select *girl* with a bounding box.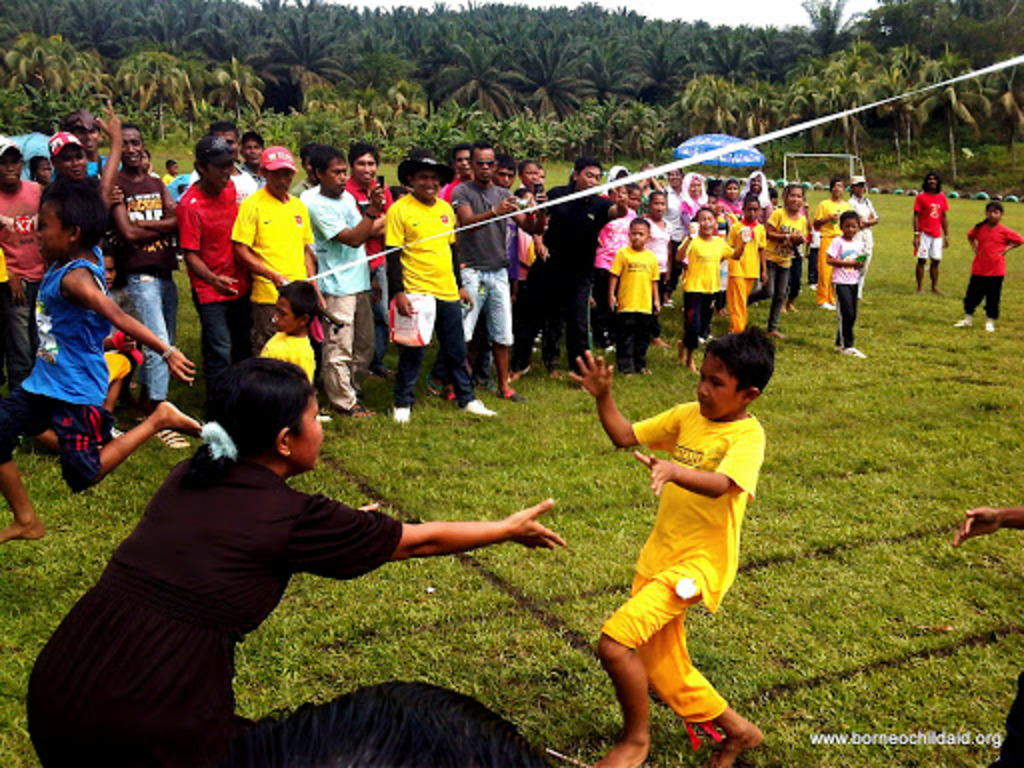
672/206/748/372.
